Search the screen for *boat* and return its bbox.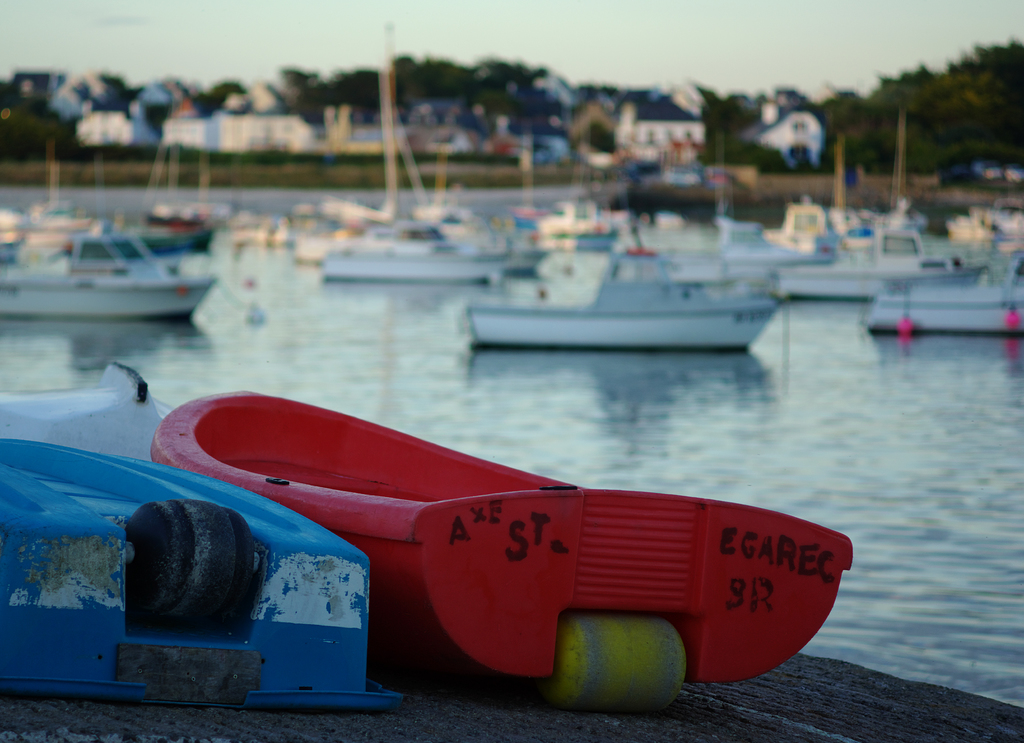
Found: BBox(867, 280, 1023, 341).
